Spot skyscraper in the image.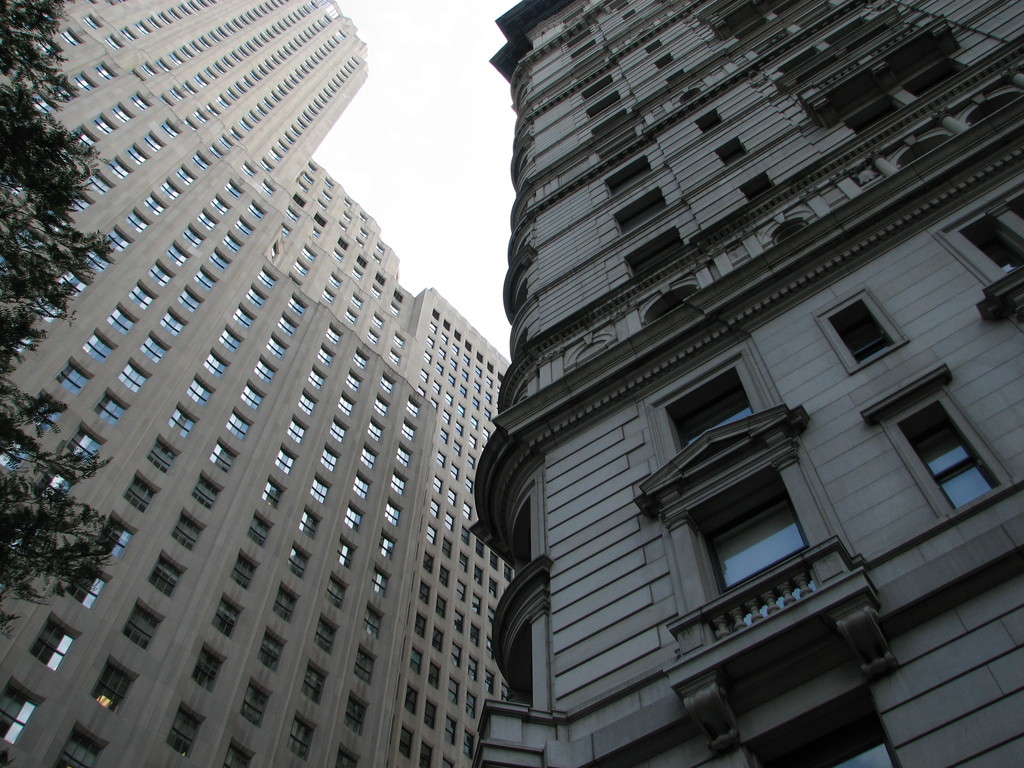
skyscraper found at box(0, 0, 513, 767).
